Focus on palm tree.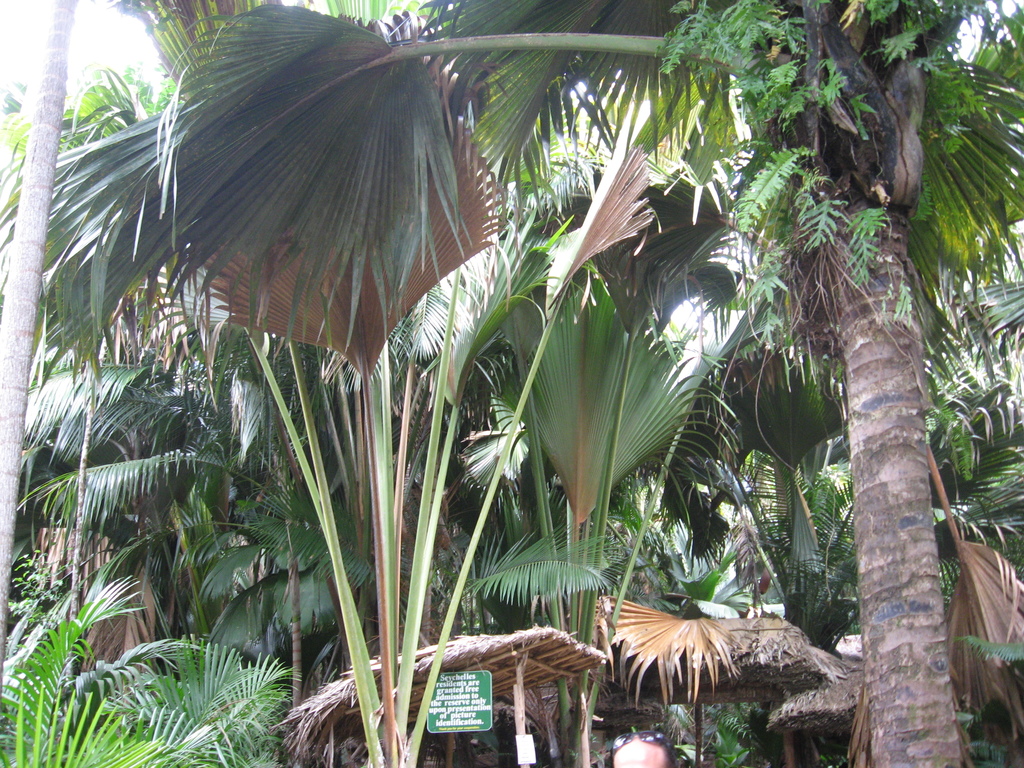
Focused at box(925, 259, 1012, 552).
